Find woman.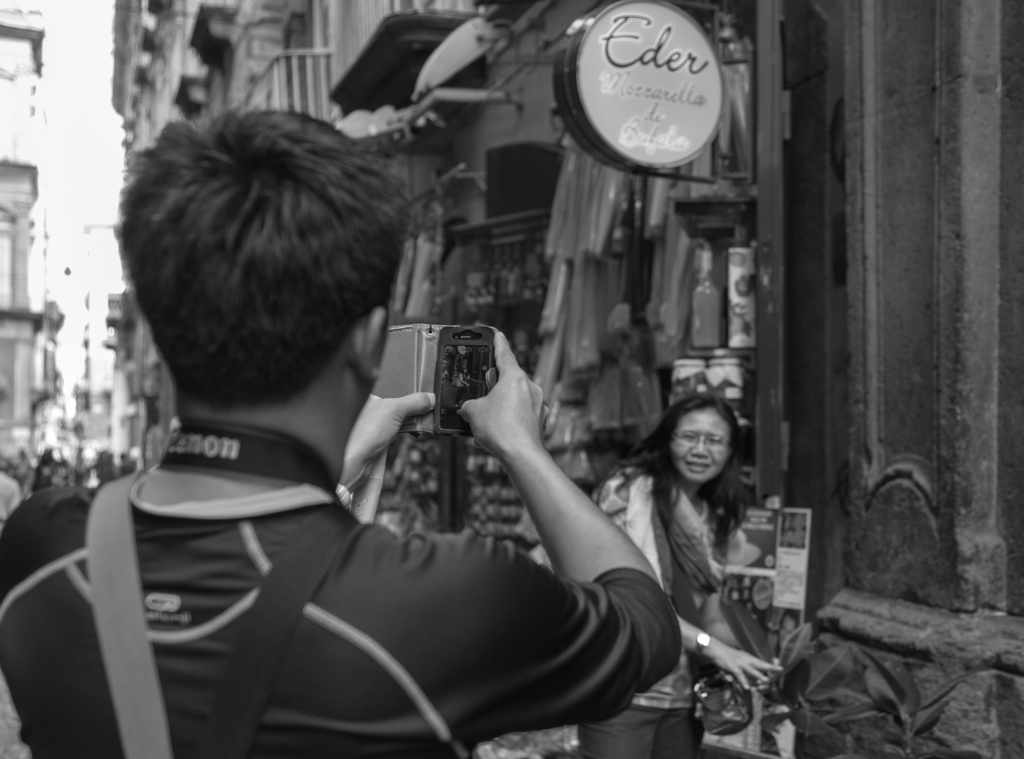
rect(563, 393, 794, 758).
